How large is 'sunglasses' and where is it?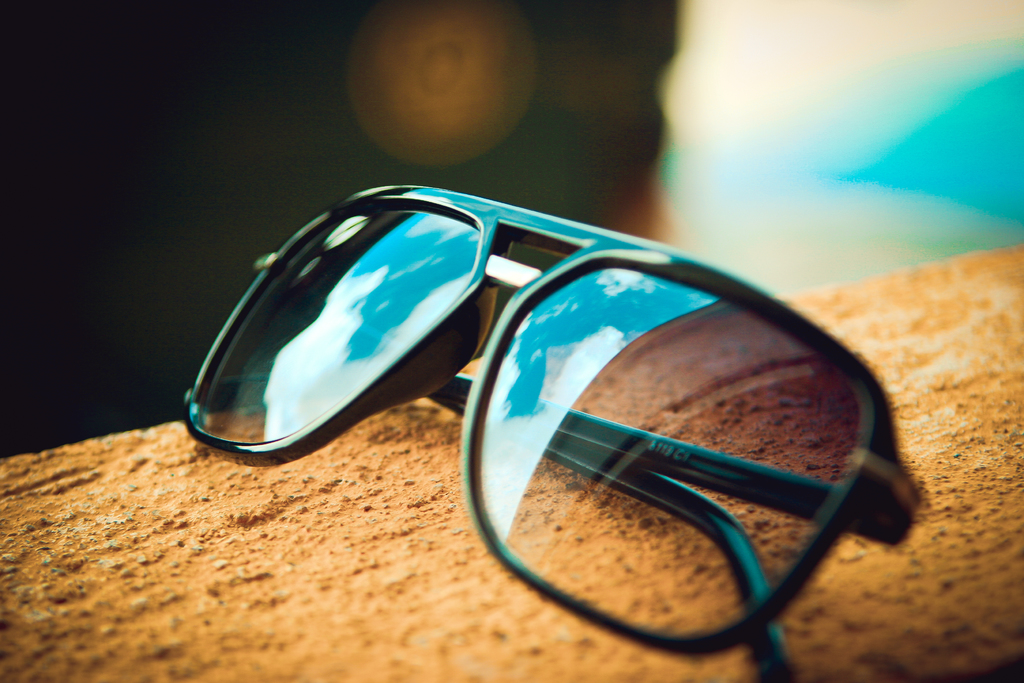
Bounding box: Rect(177, 174, 925, 682).
